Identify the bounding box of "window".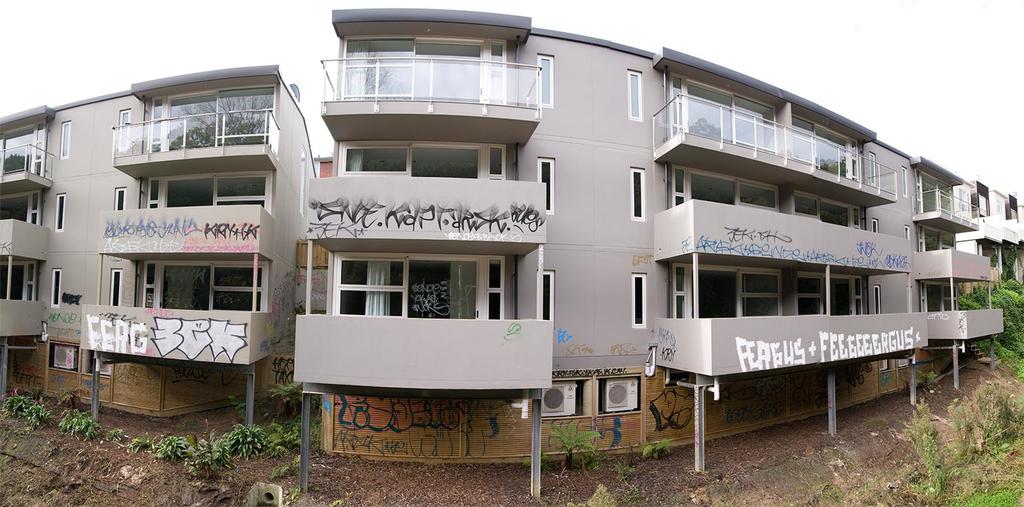
bbox=[627, 162, 648, 220].
